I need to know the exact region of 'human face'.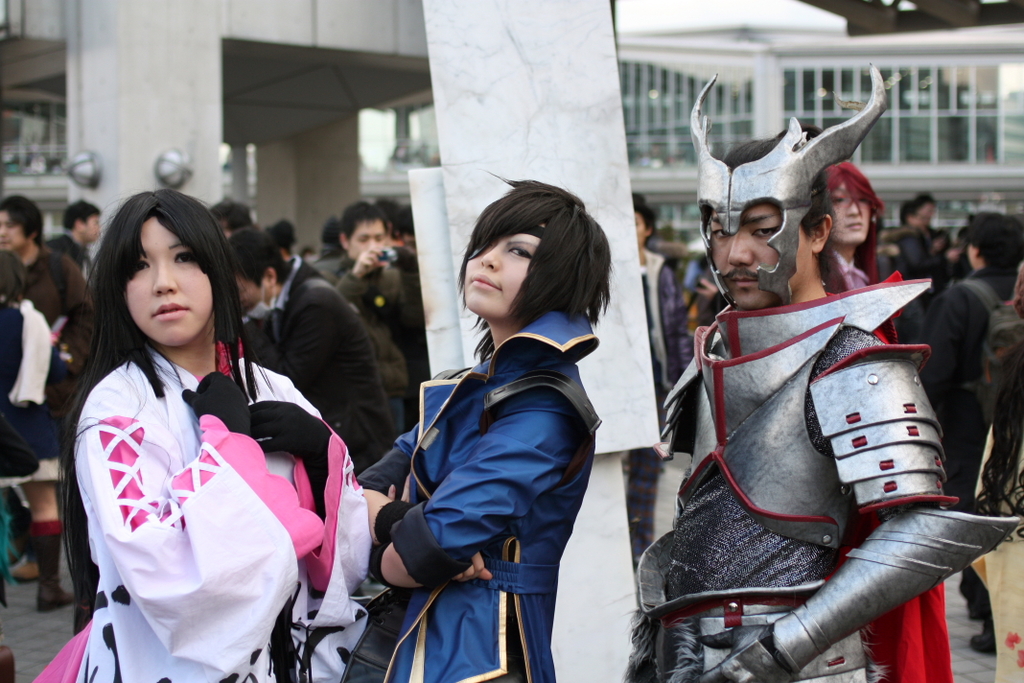
Region: 709,196,808,307.
